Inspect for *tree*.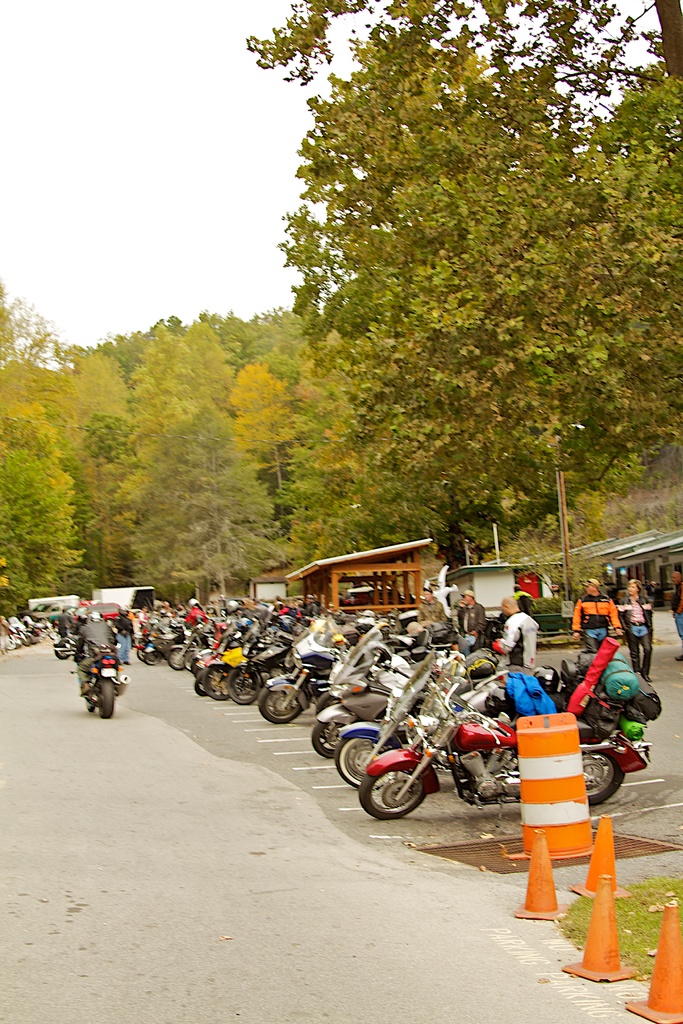
Inspection: x1=136 y1=399 x2=281 y2=602.
